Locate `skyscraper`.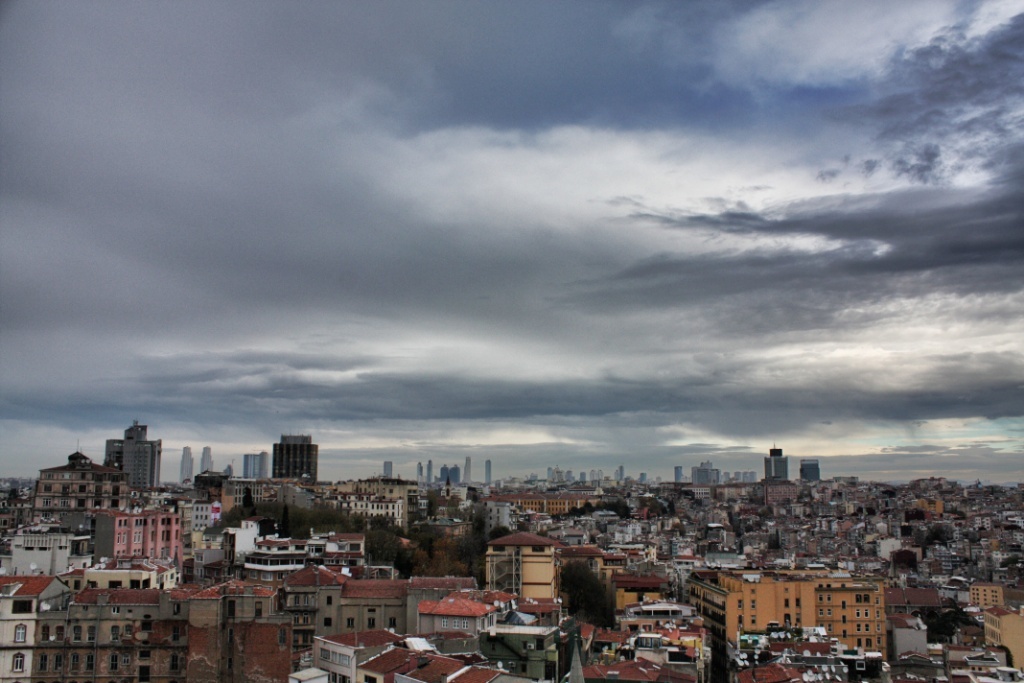
Bounding box: box=[460, 453, 472, 486].
